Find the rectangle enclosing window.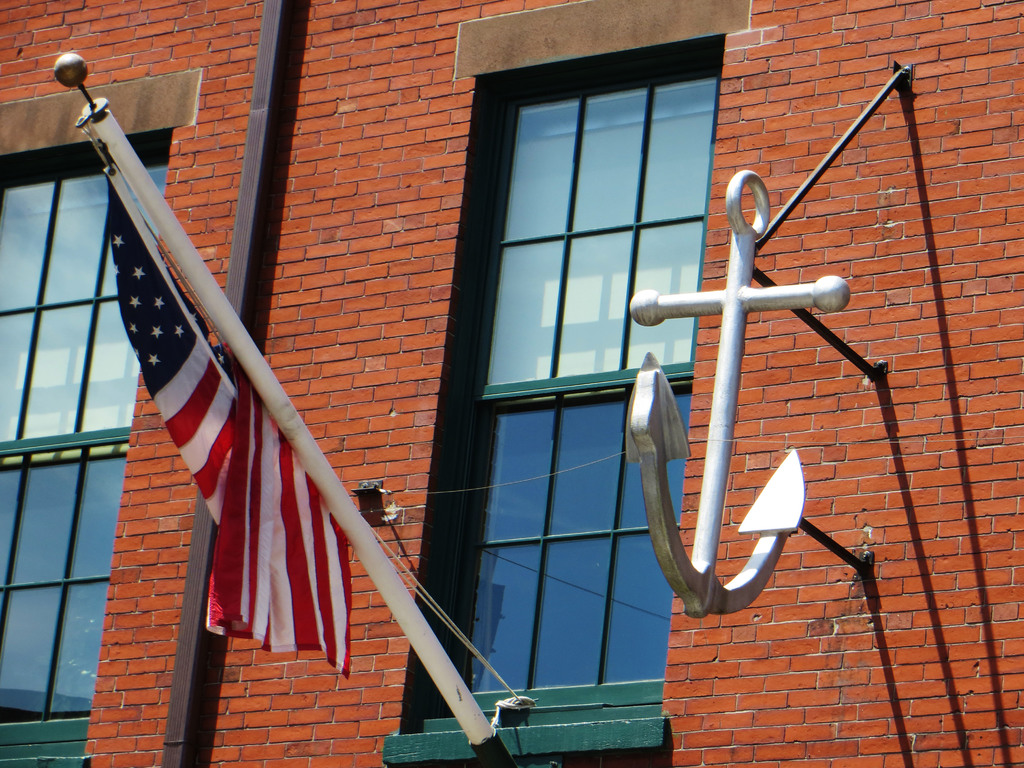
l=397, t=38, r=726, b=728.
